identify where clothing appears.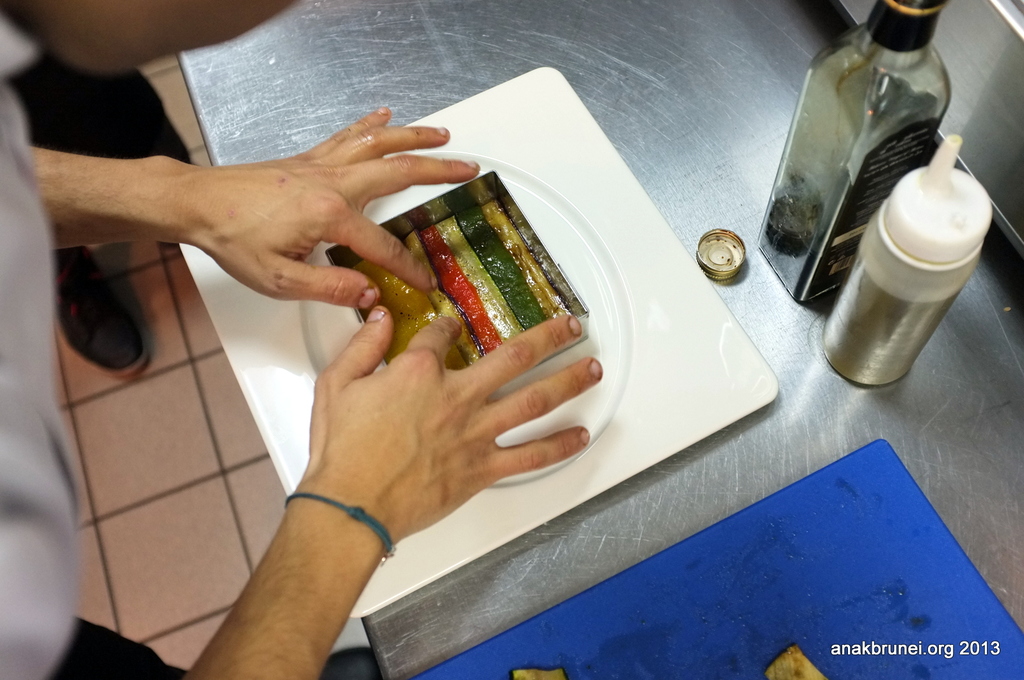
Appears at region(0, 24, 175, 679).
